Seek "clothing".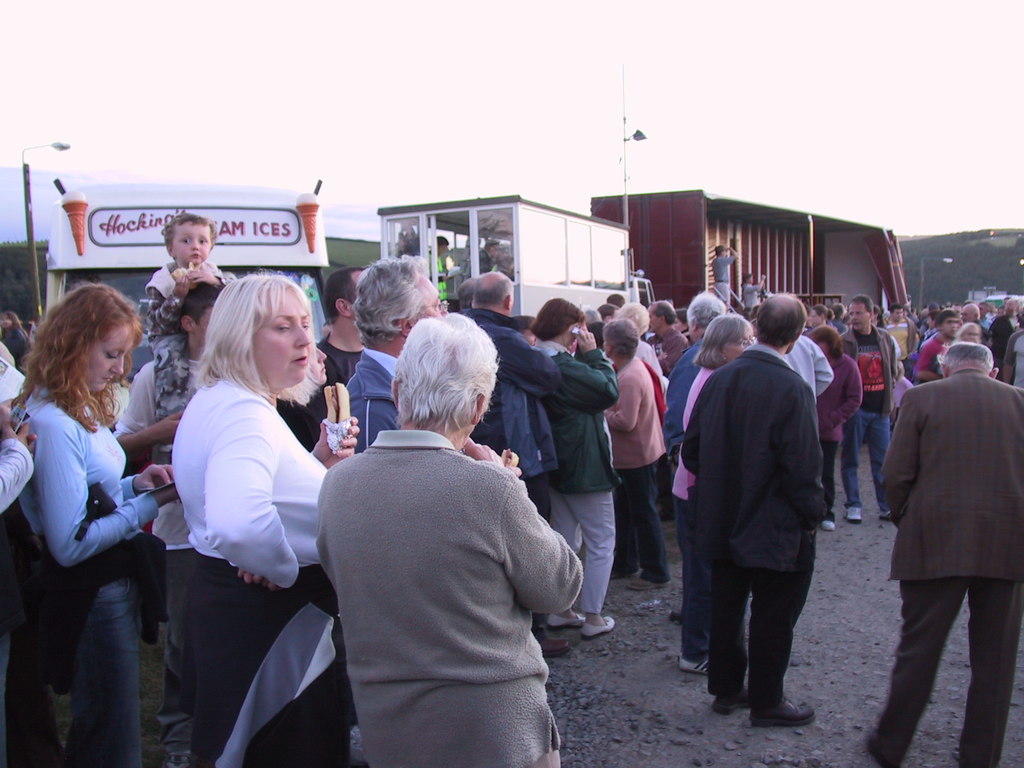
(x1=876, y1=364, x2=1023, y2=767).
